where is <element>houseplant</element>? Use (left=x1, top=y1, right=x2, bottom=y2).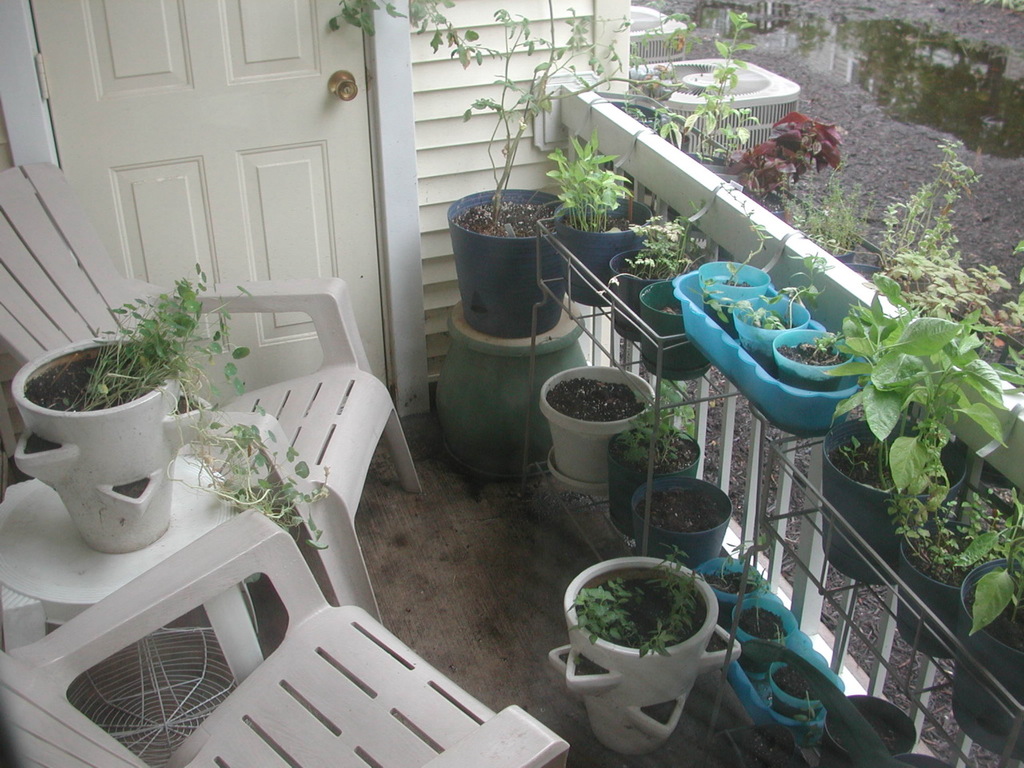
(left=631, top=471, right=737, bottom=573).
